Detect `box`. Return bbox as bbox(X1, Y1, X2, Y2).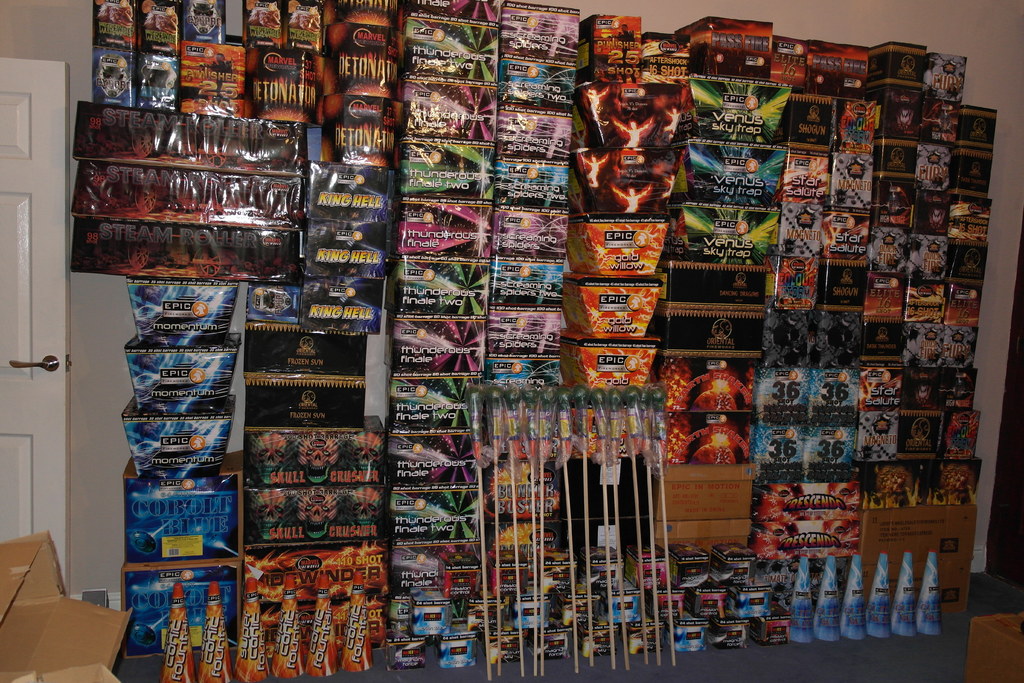
bbox(247, 49, 317, 124).
